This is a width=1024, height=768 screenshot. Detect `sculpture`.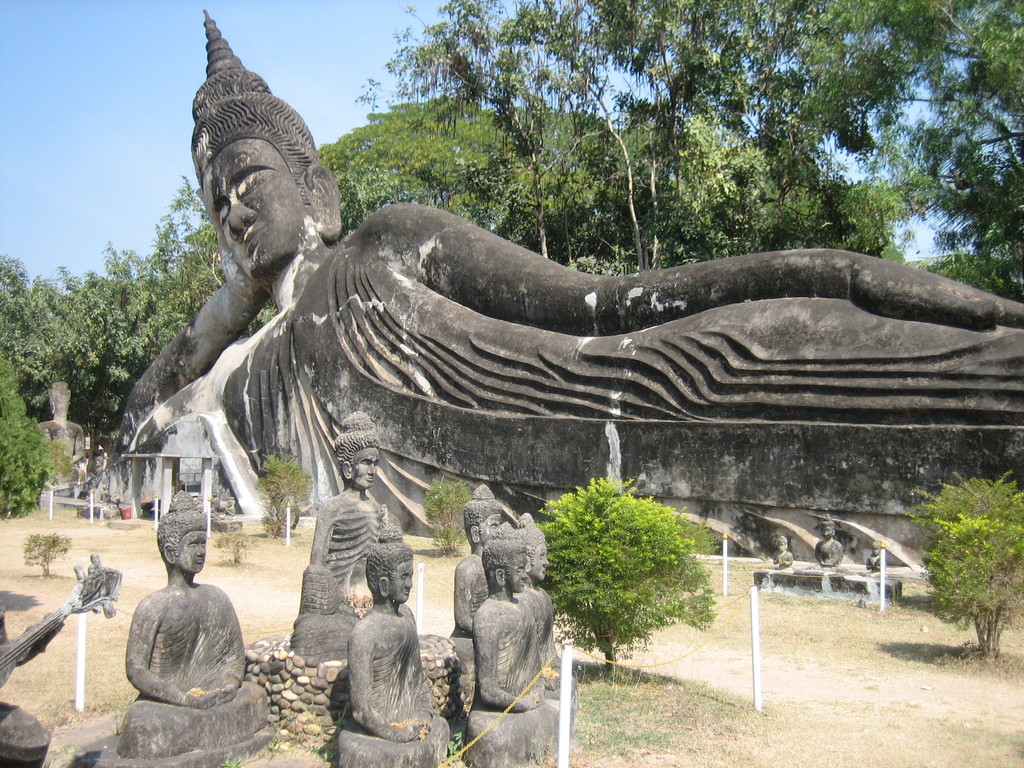
[left=34, top=380, right=90, bottom=491].
